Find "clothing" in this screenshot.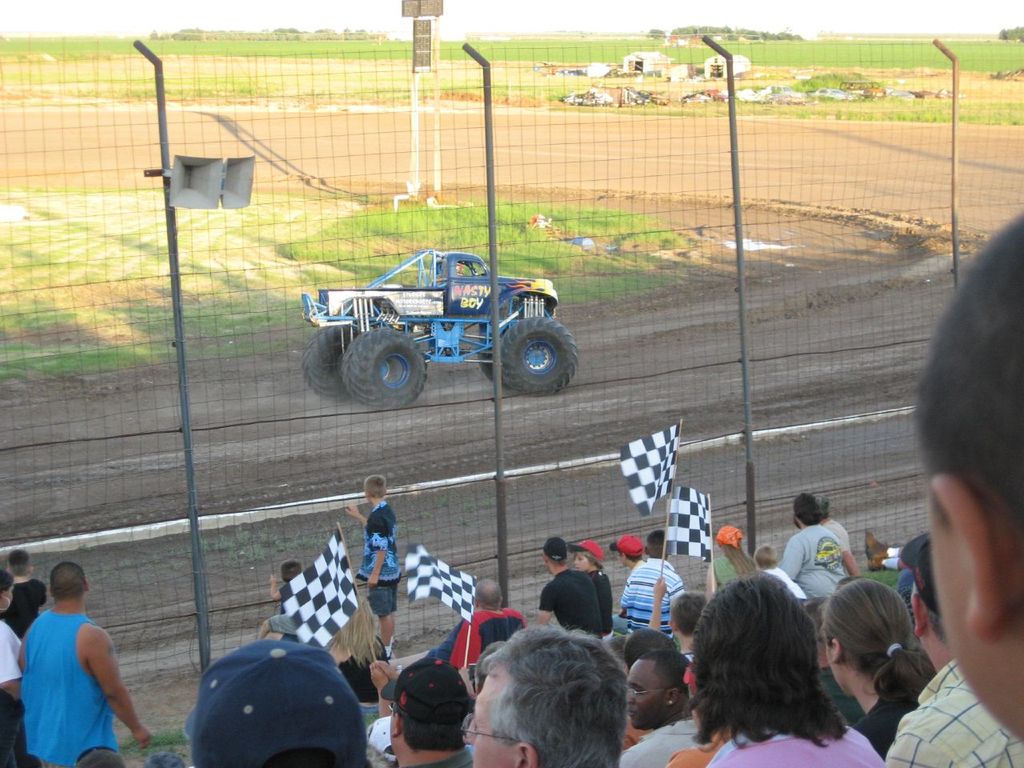
The bounding box for "clothing" is left=0, top=574, right=50, bottom=636.
